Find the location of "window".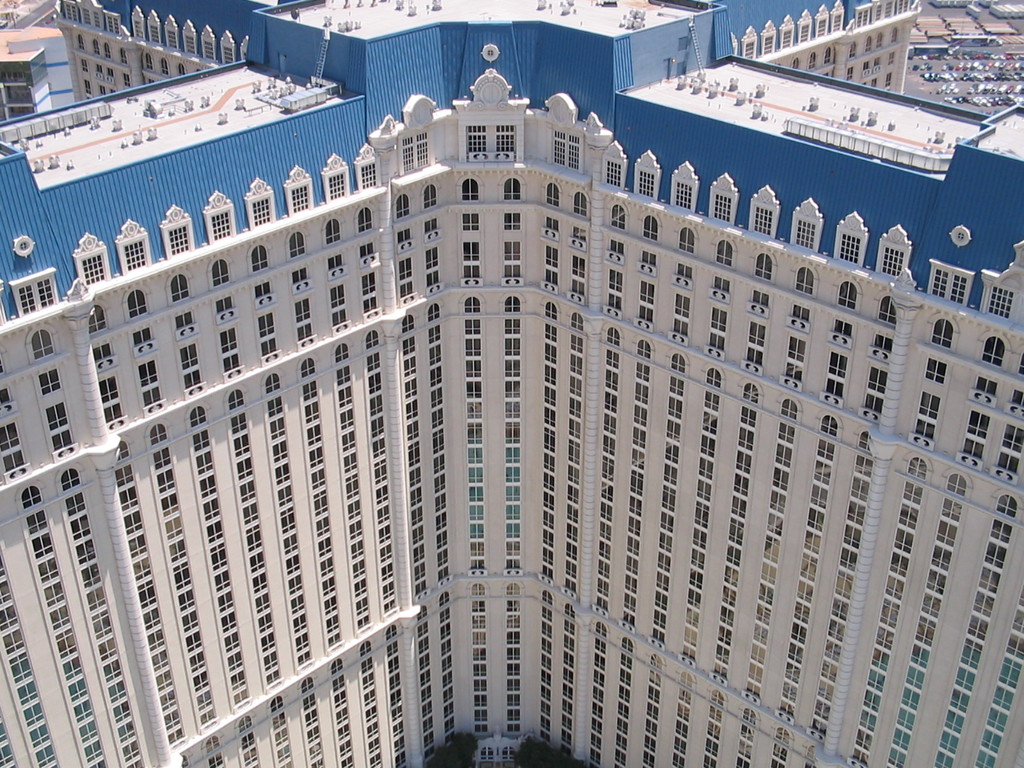
Location: [464,124,514,159].
